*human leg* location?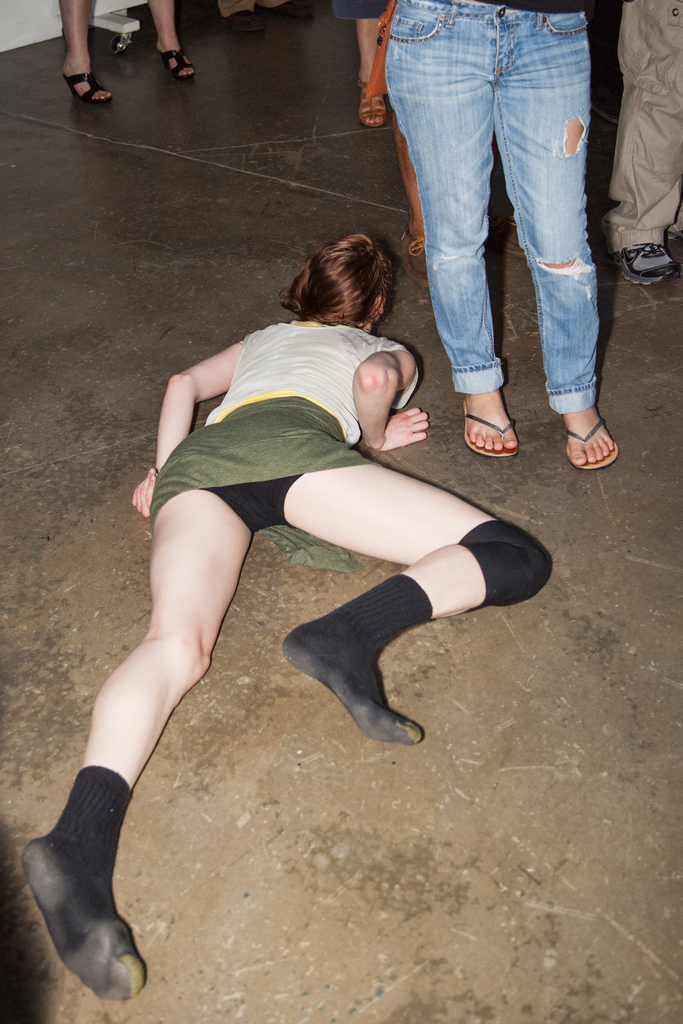
region(57, 4, 111, 97)
